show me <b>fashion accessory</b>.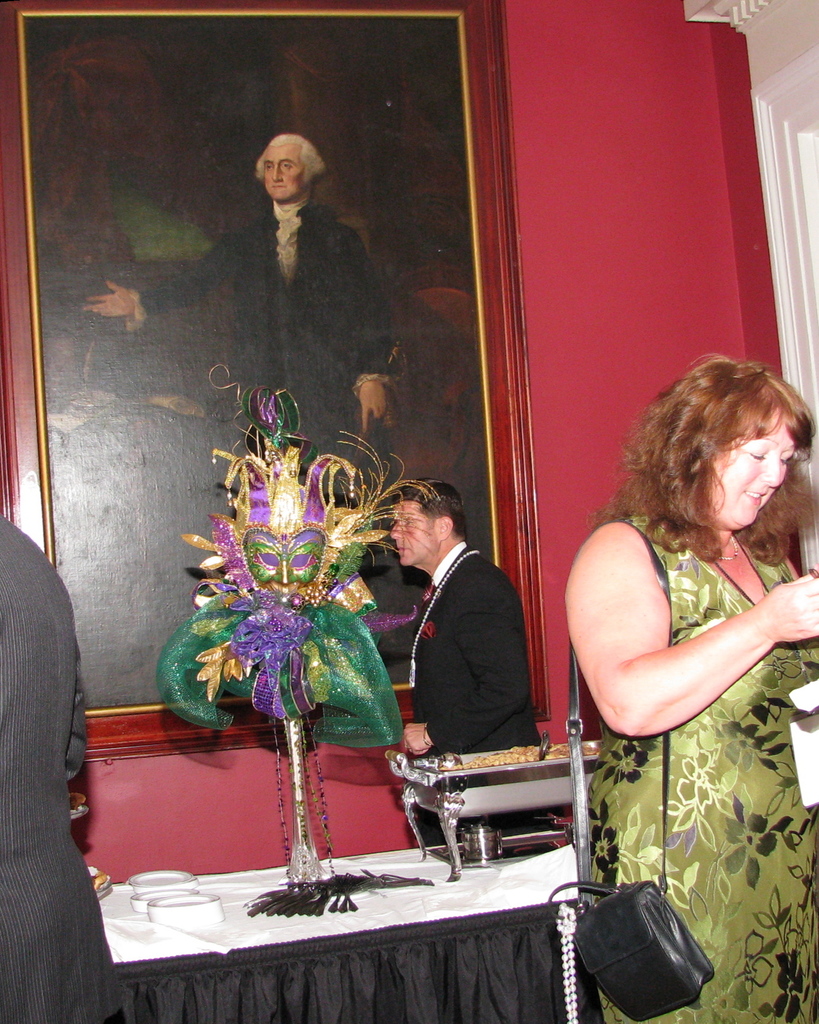
<b>fashion accessory</b> is here: box(549, 517, 715, 1023).
